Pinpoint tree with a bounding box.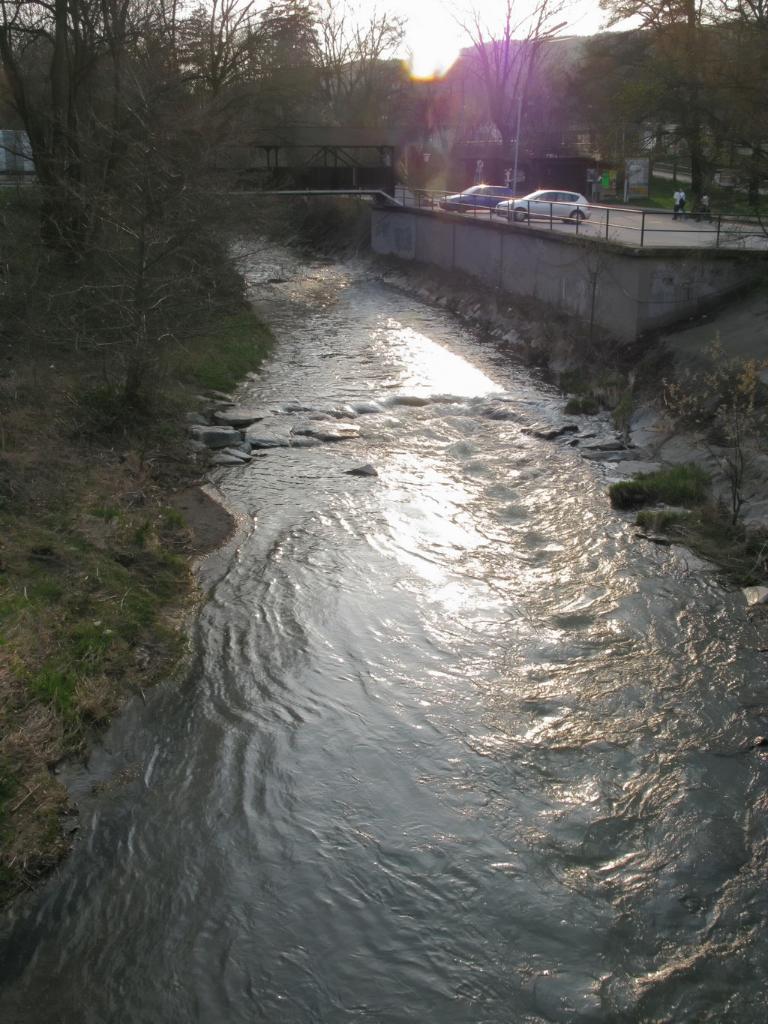
bbox=[437, 0, 575, 161].
